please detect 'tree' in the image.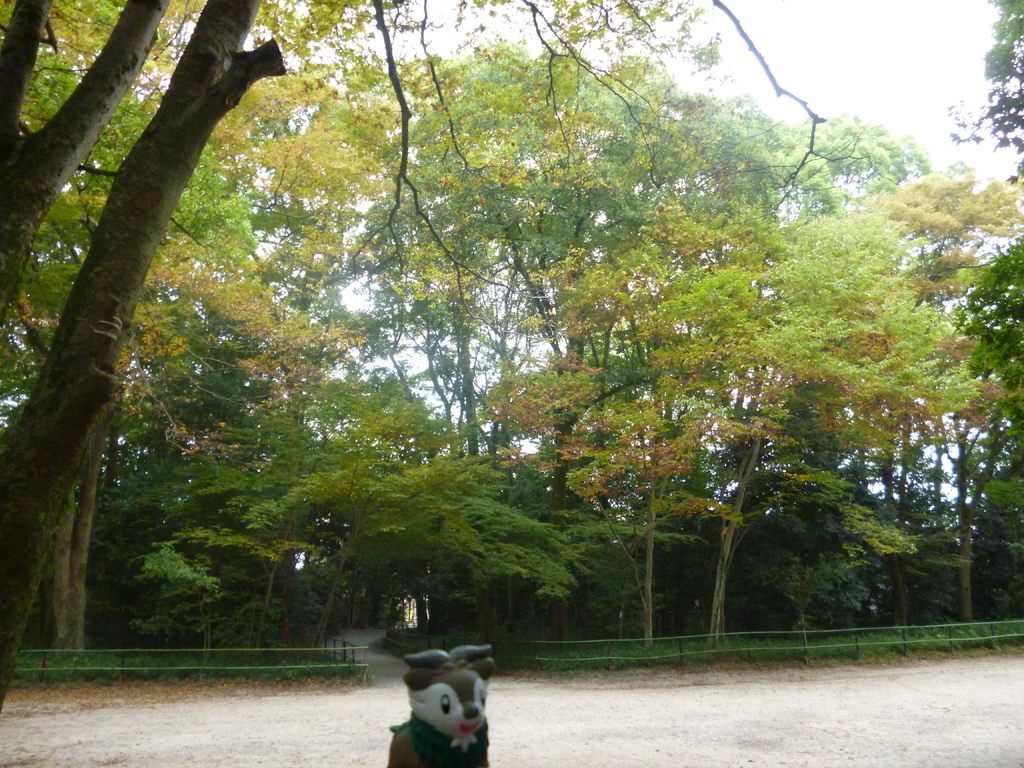
detection(419, 44, 653, 380).
